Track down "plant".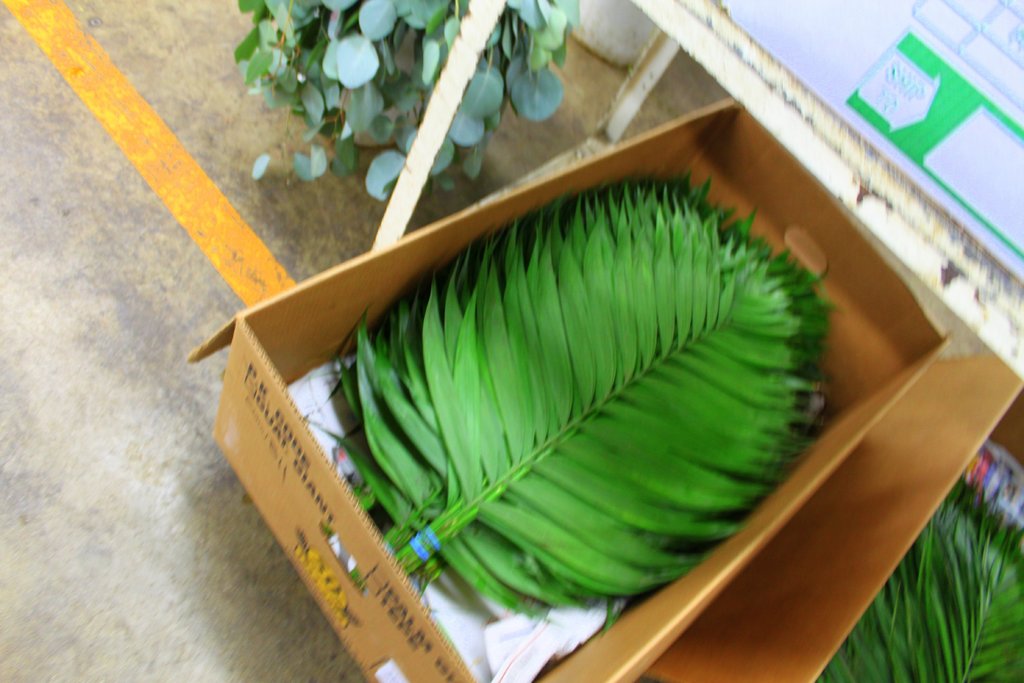
Tracked to bbox=(230, 0, 586, 206).
